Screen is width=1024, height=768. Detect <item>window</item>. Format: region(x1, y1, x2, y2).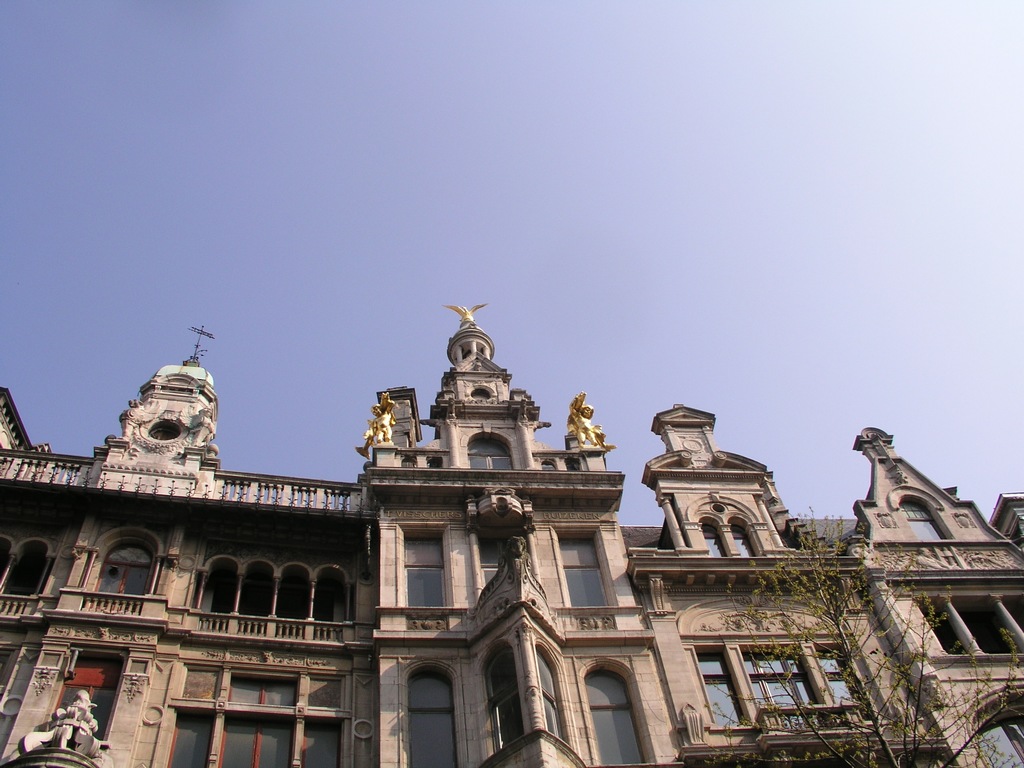
region(727, 518, 755, 557).
